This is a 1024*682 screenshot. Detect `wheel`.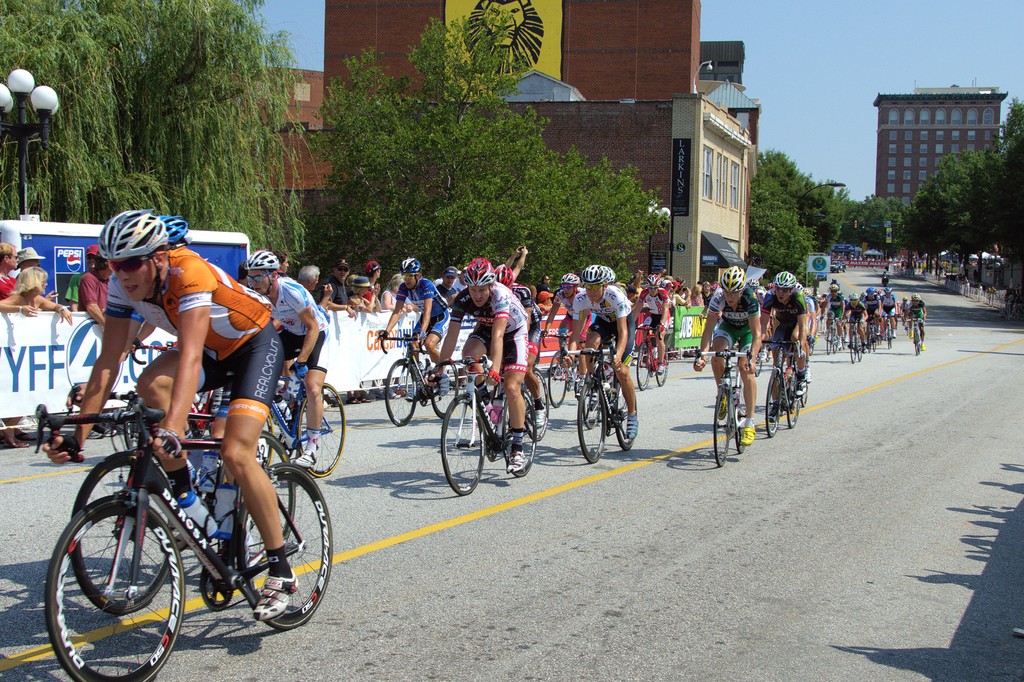
BBox(656, 343, 669, 384).
